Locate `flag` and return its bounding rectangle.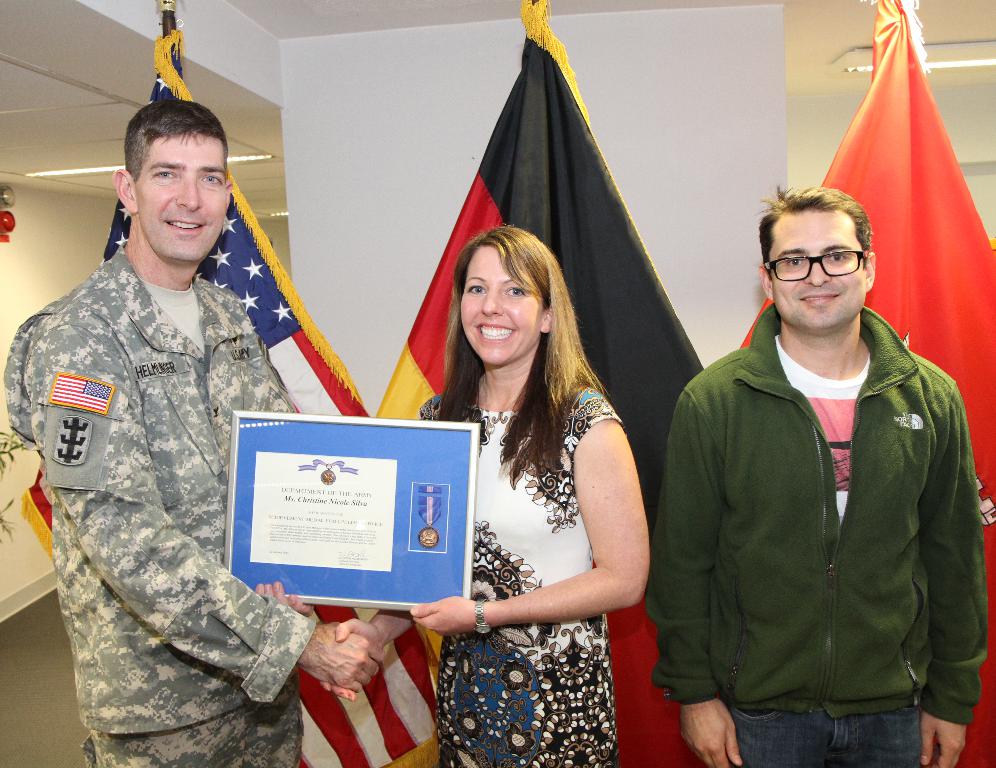
left=20, top=0, right=443, bottom=762.
